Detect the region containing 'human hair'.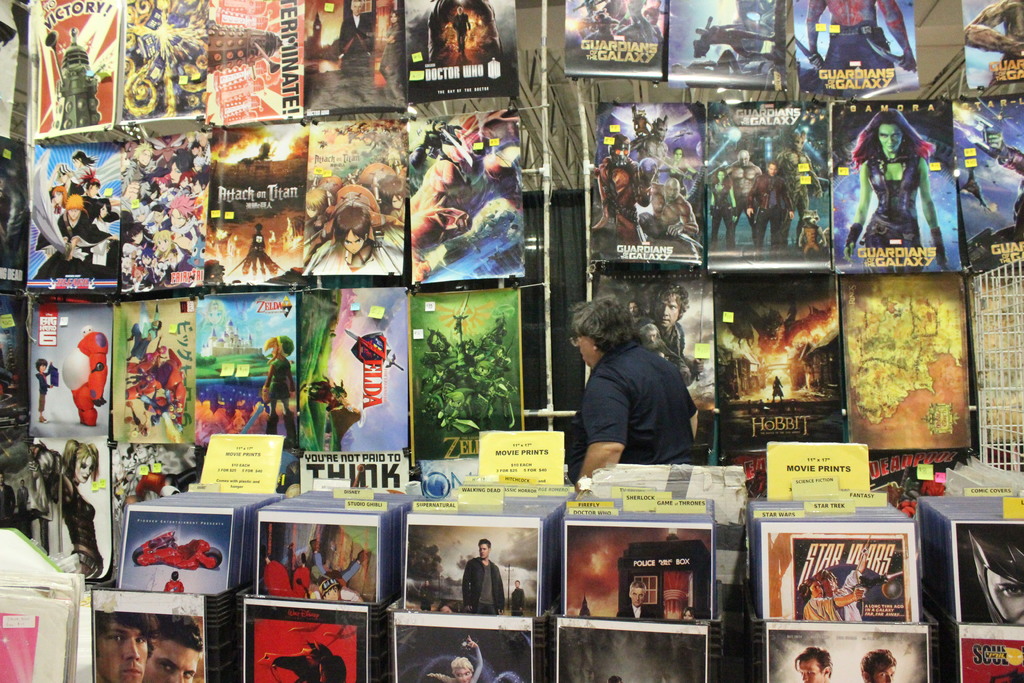
(378,175,406,213).
